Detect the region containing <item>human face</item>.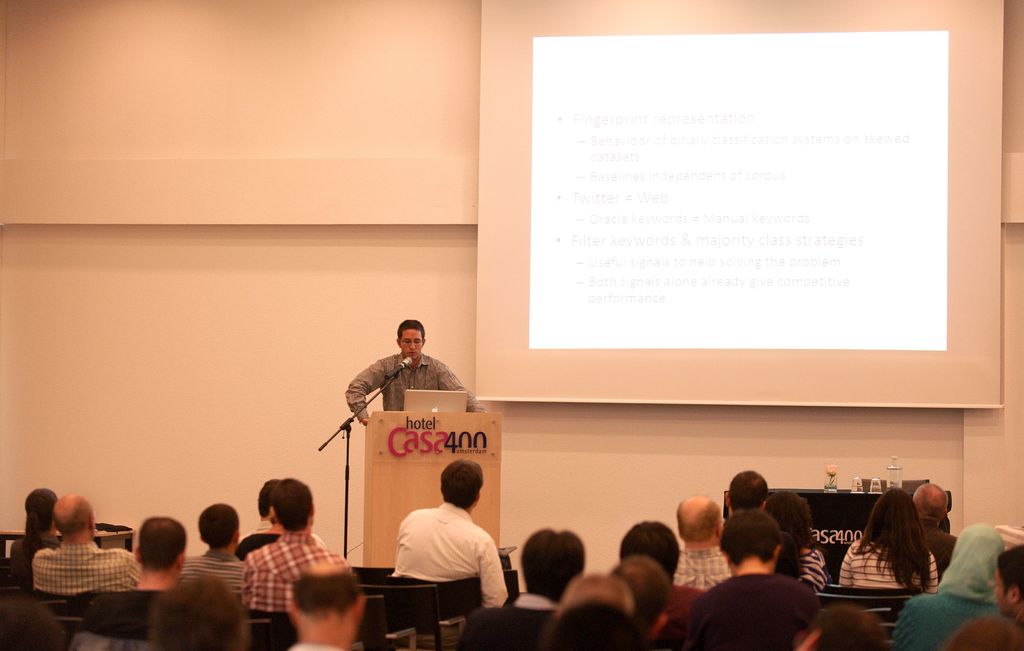
398/328/423/361.
